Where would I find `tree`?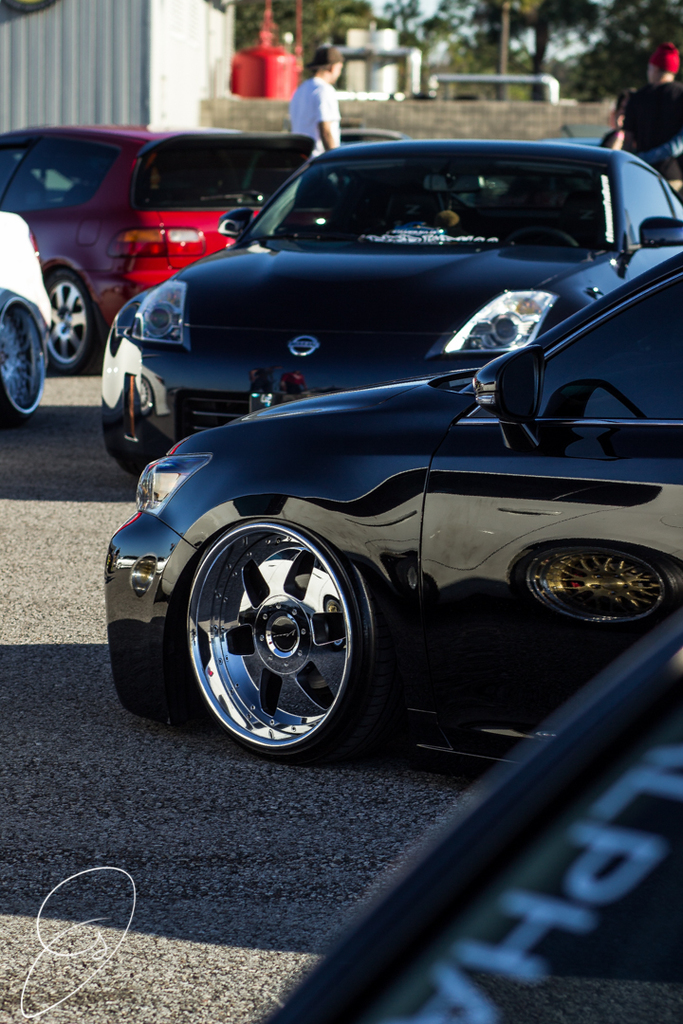
At locate(533, 0, 616, 101).
